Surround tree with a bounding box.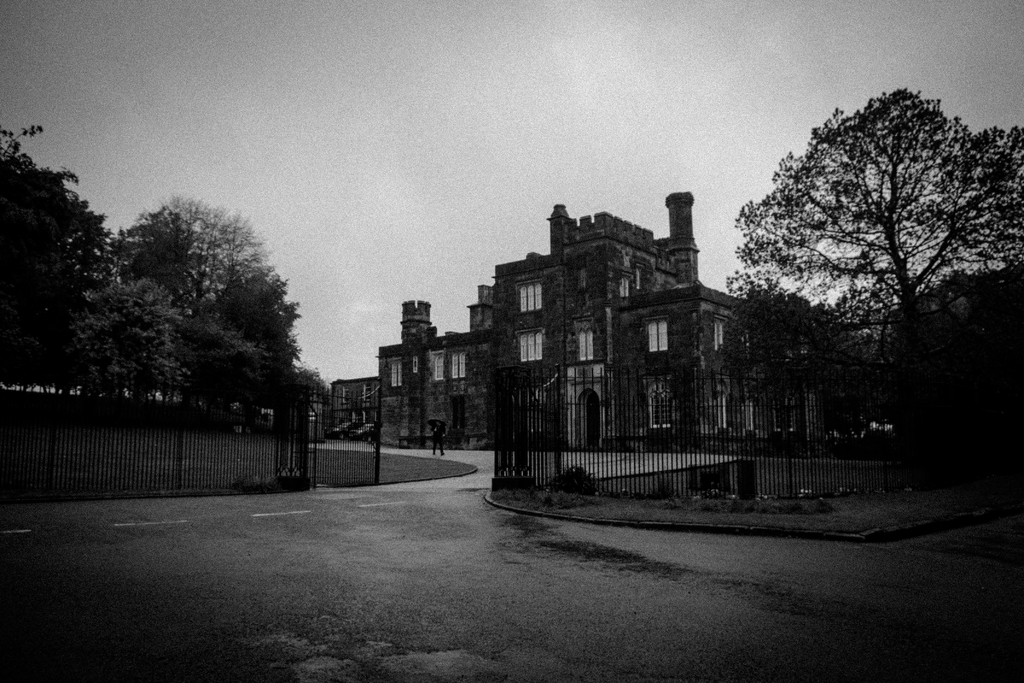
box=[934, 126, 1023, 290].
